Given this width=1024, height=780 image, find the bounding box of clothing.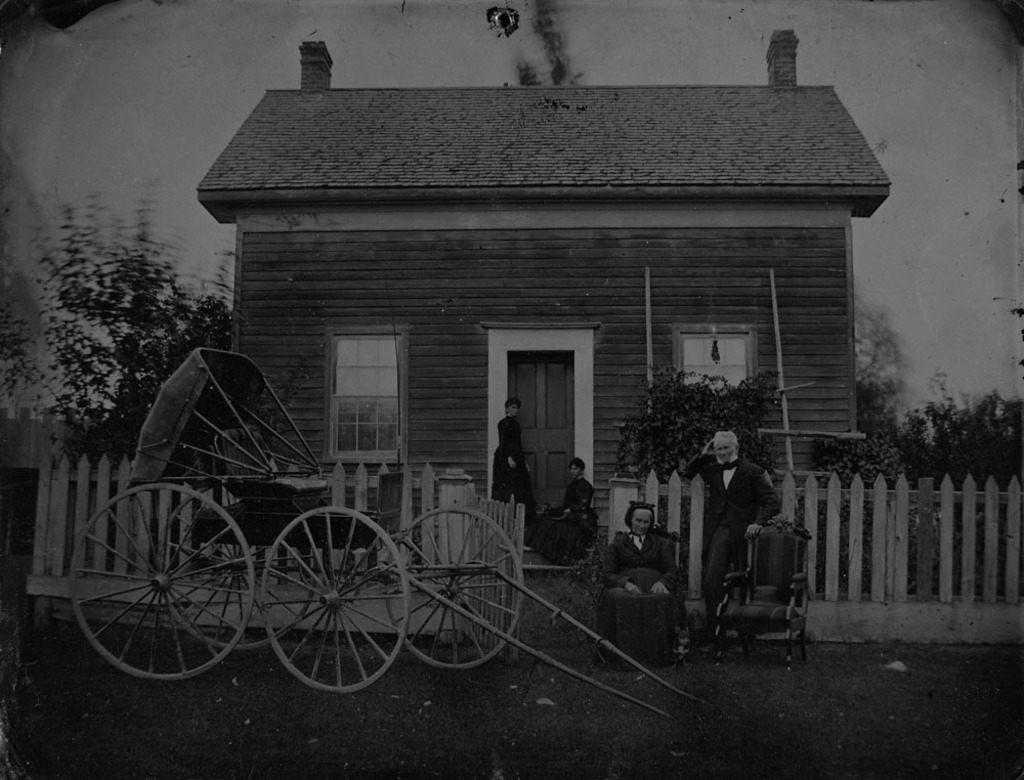
{"left": 552, "top": 476, "right": 591, "bottom": 556}.
